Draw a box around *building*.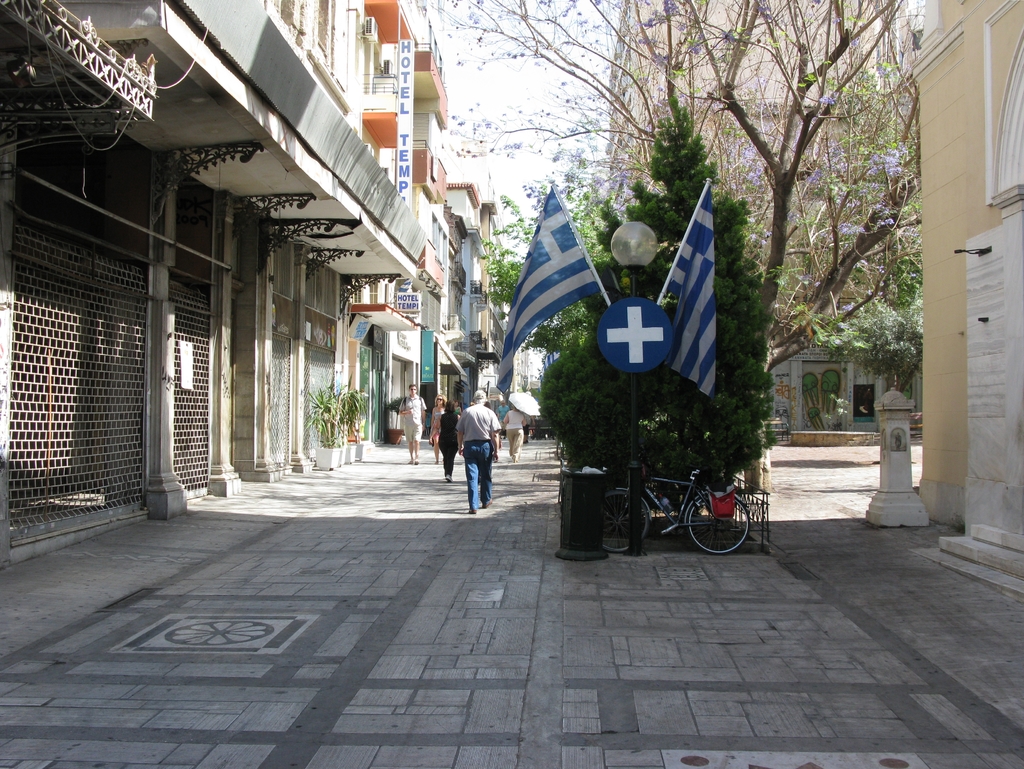
rect(913, 0, 1023, 586).
